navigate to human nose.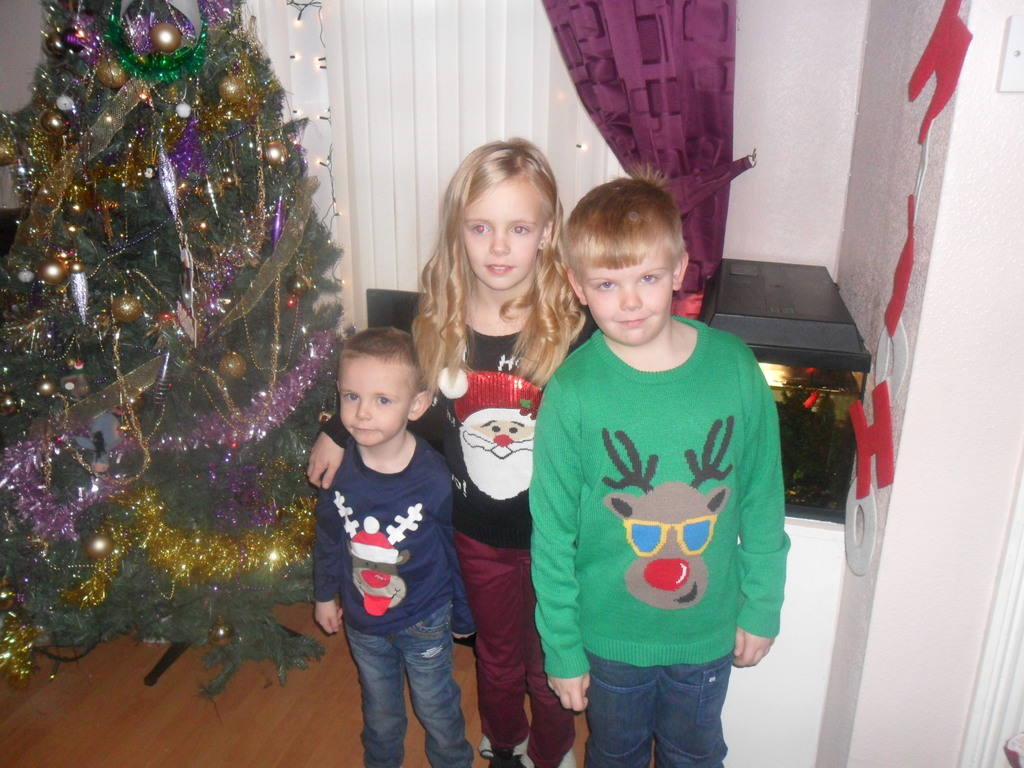
Navigation target: Rect(619, 282, 641, 309).
